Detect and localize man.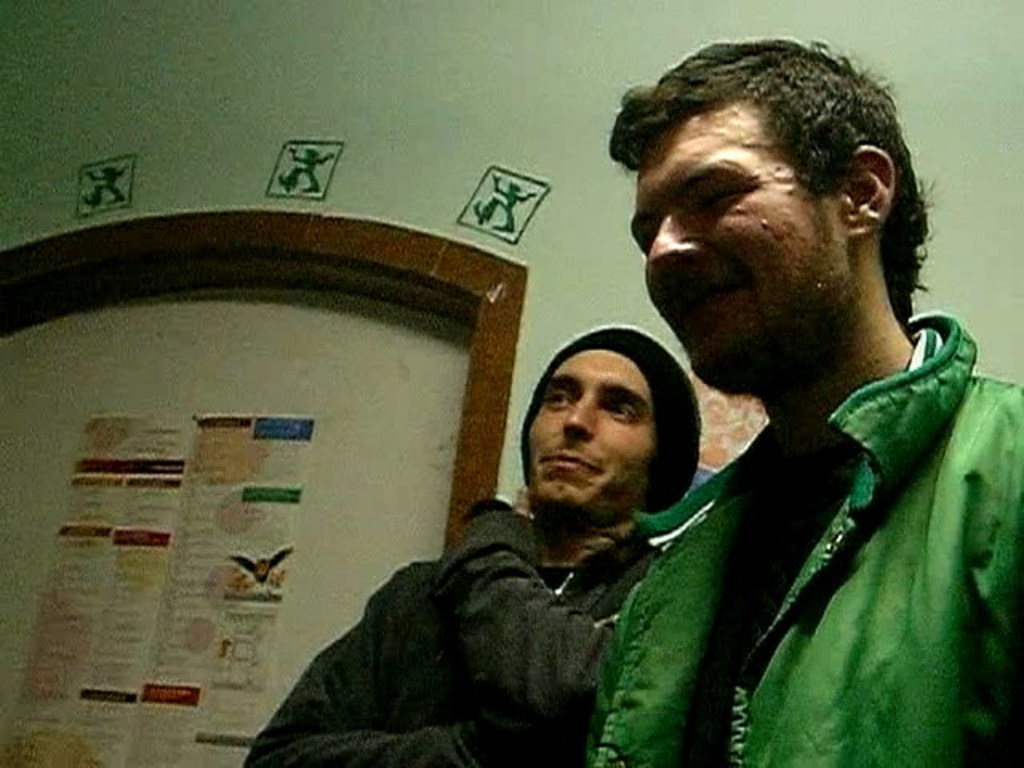
Localized at [x1=598, y1=37, x2=1006, y2=767].
